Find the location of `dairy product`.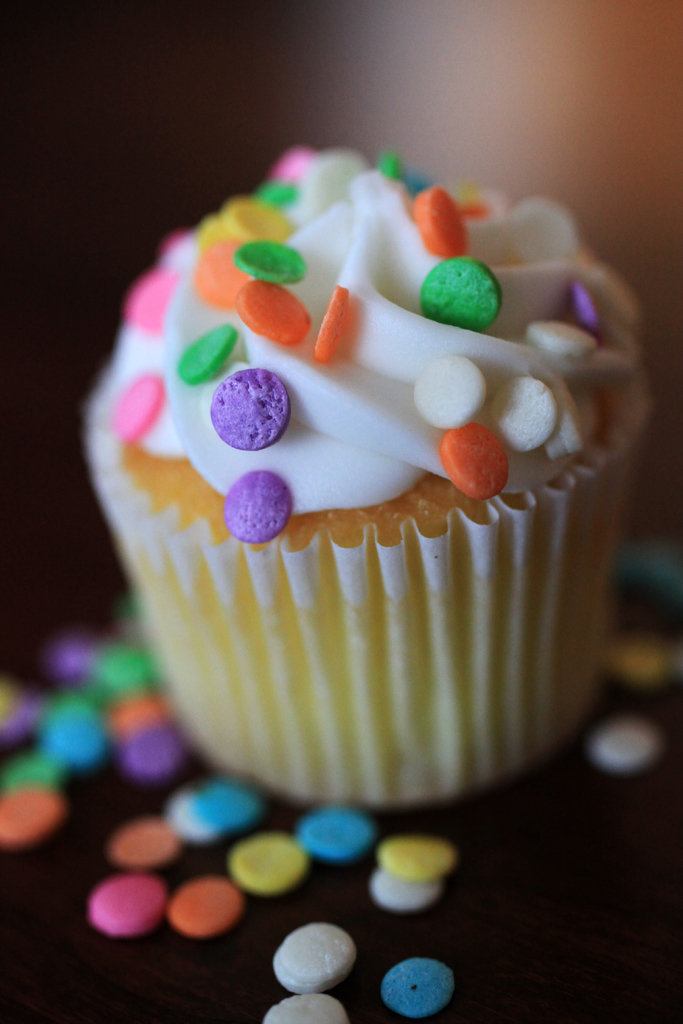
Location: region(83, 143, 650, 811).
